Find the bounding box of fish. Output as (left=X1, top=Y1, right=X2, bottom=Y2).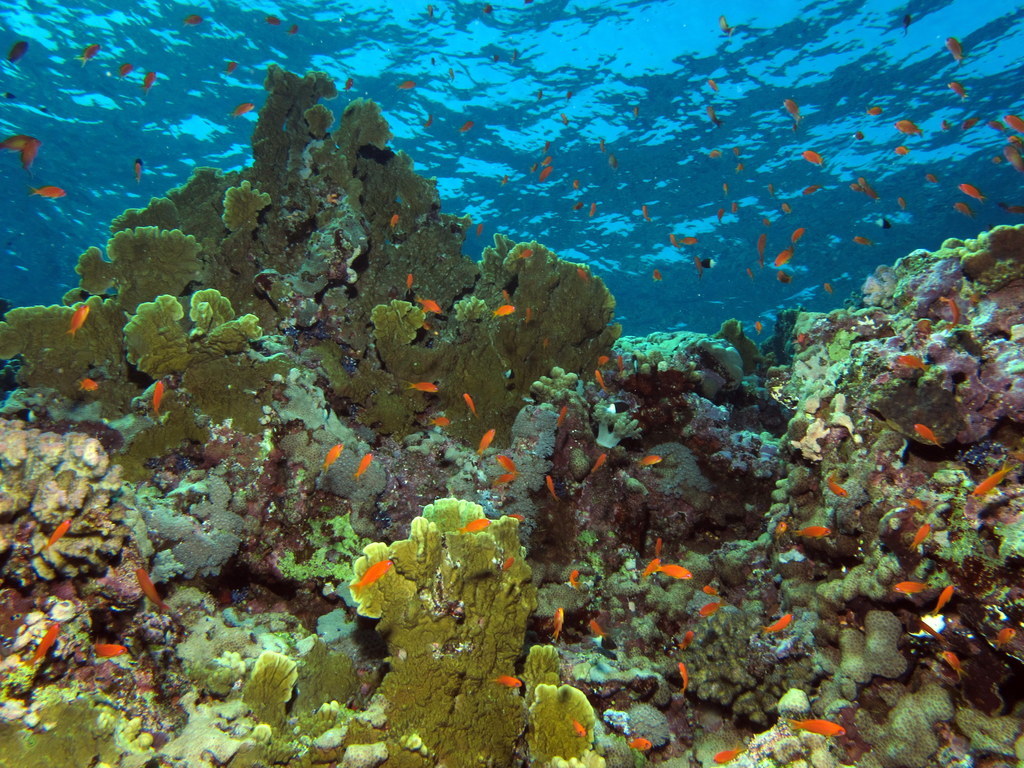
(left=990, top=627, right=1022, bottom=646).
